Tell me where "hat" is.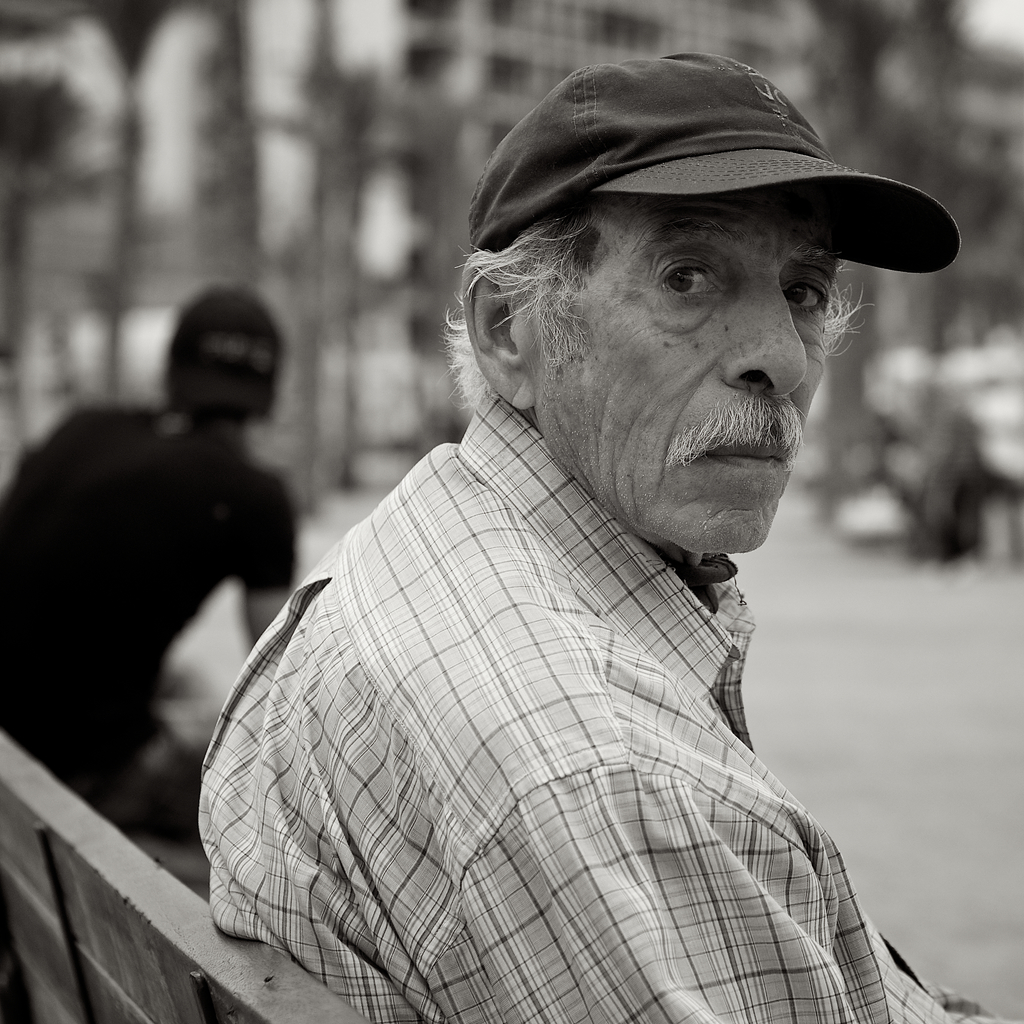
"hat" is at (left=463, top=52, right=960, bottom=274).
